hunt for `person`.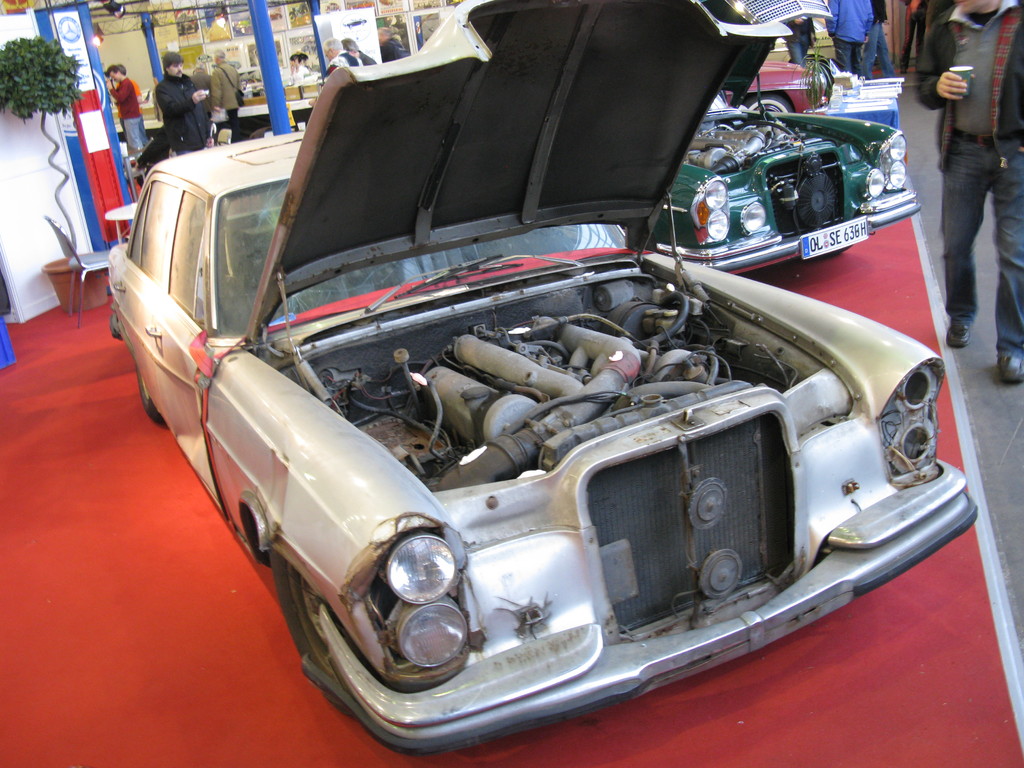
Hunted down at detection(920, 0, 1018, 357).
